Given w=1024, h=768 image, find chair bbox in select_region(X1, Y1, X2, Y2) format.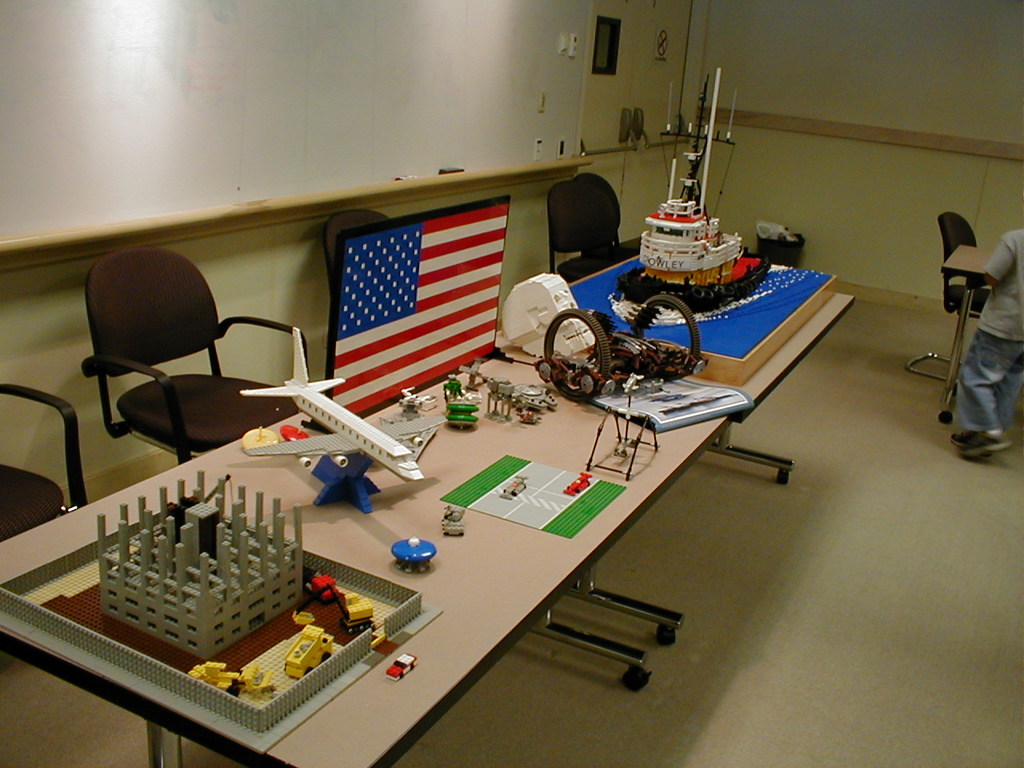
select_region(578, 170, 623, 258).
